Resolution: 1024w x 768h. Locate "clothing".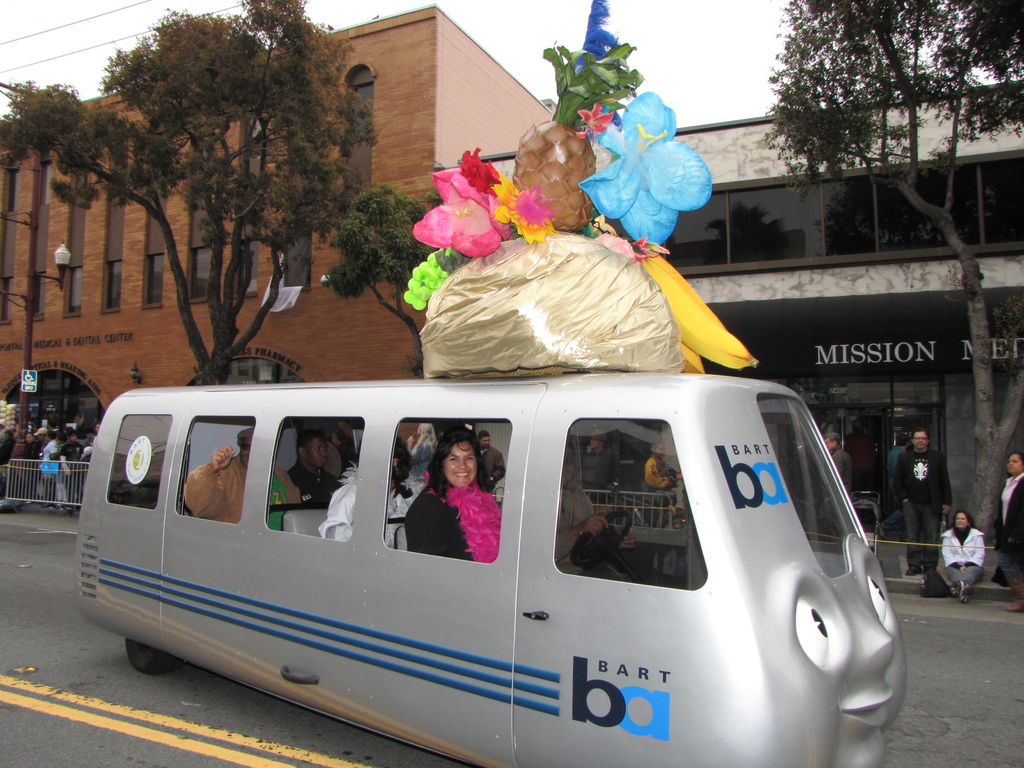
[178, 452, 301, 538].
